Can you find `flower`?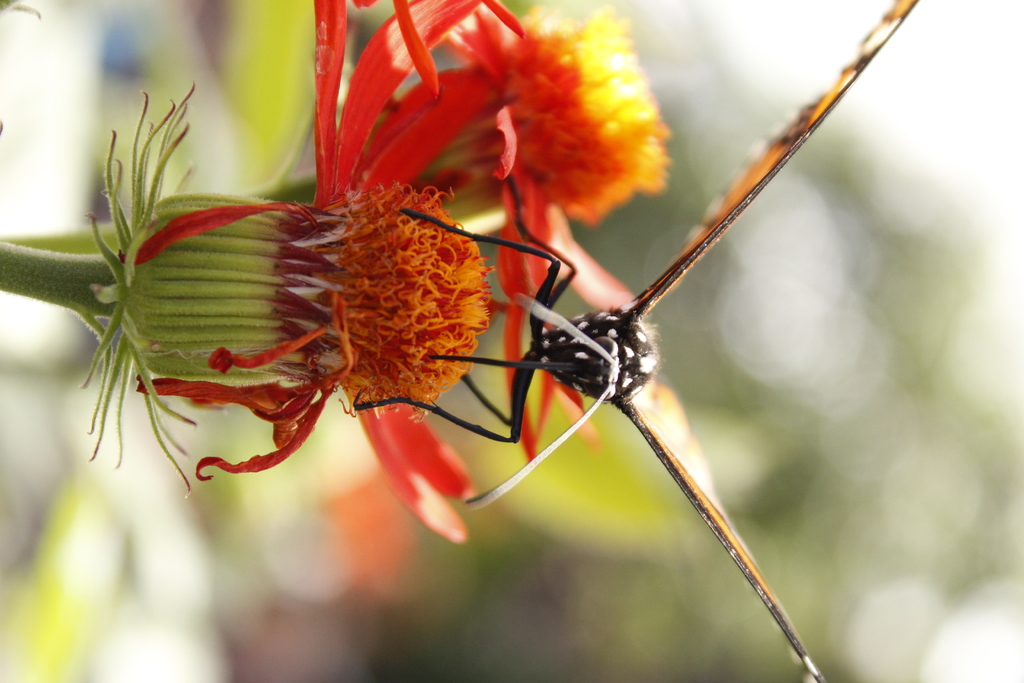
Yes, bounding box: BBox(426, 0, 666, 447).
